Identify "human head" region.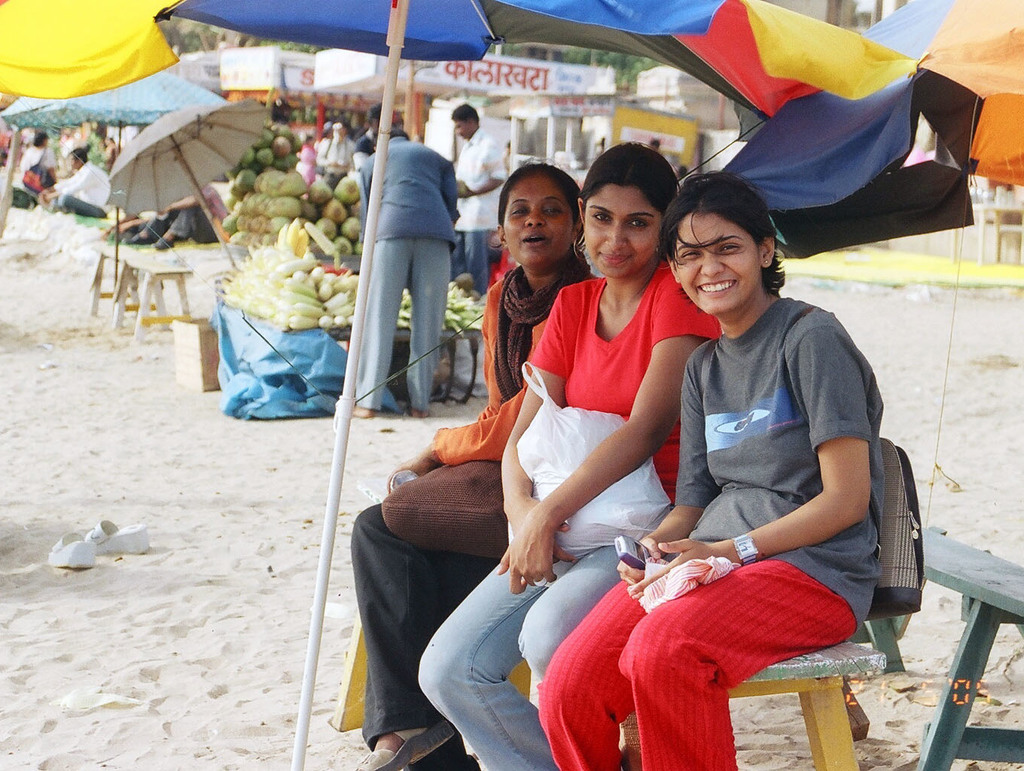
Region: [330, 120, 346, 141].
